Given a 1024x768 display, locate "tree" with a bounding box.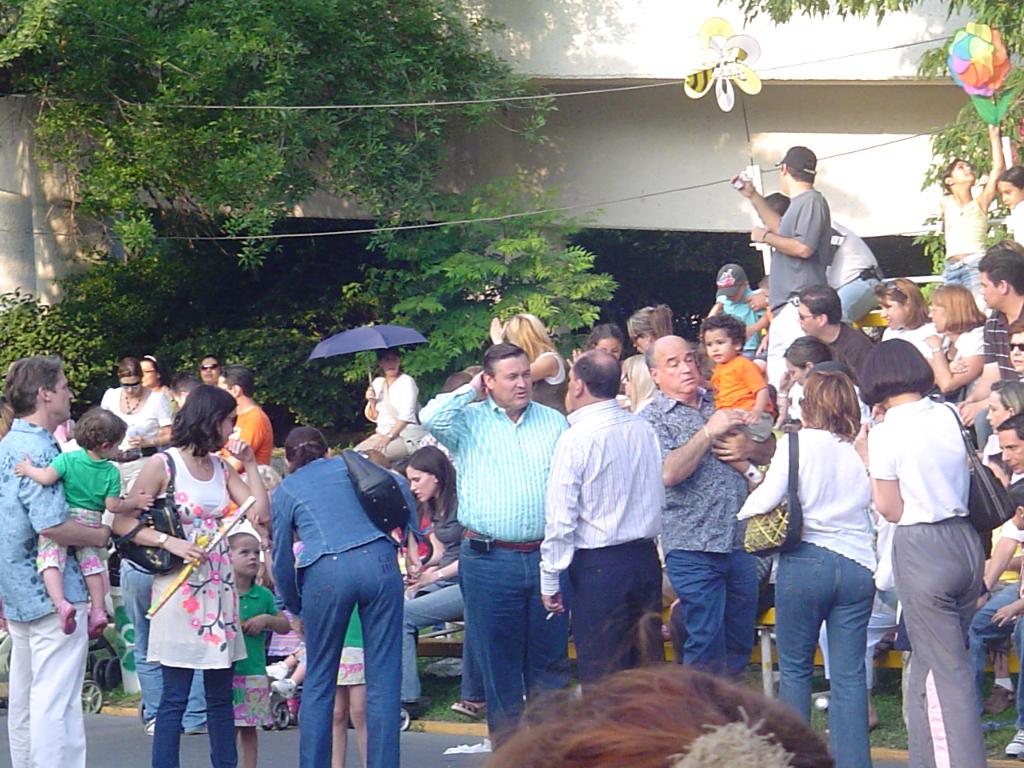
Located: 714:0:1023:310.
